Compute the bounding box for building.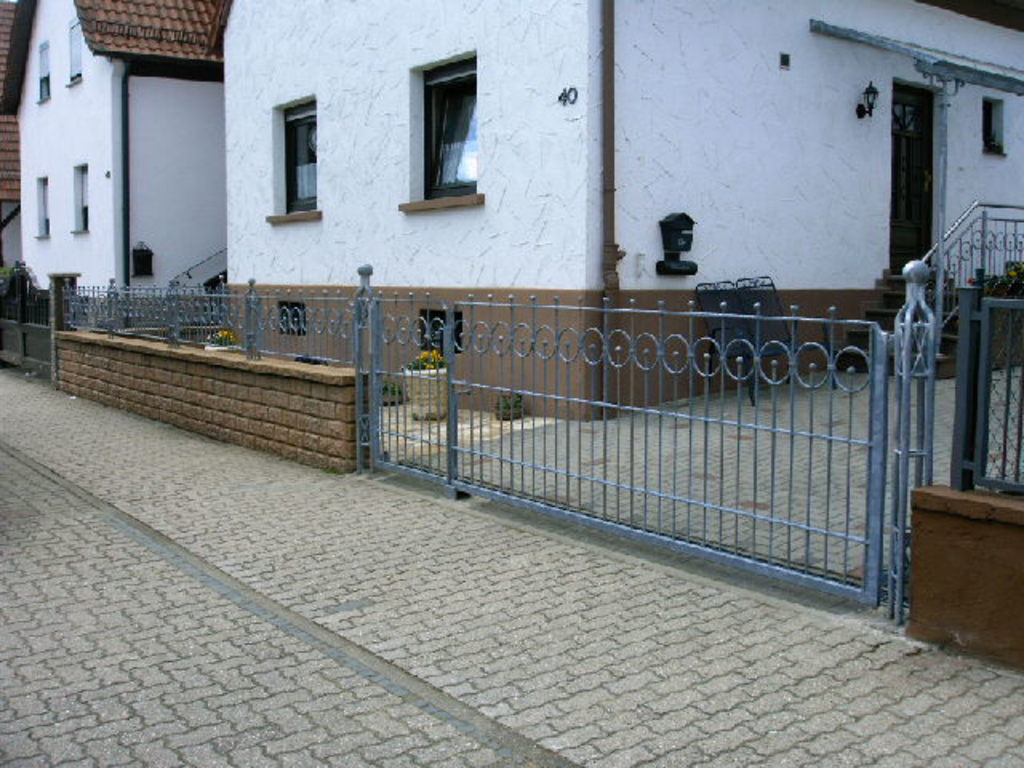
(left=2, top=0, right=224, bottom=299).
